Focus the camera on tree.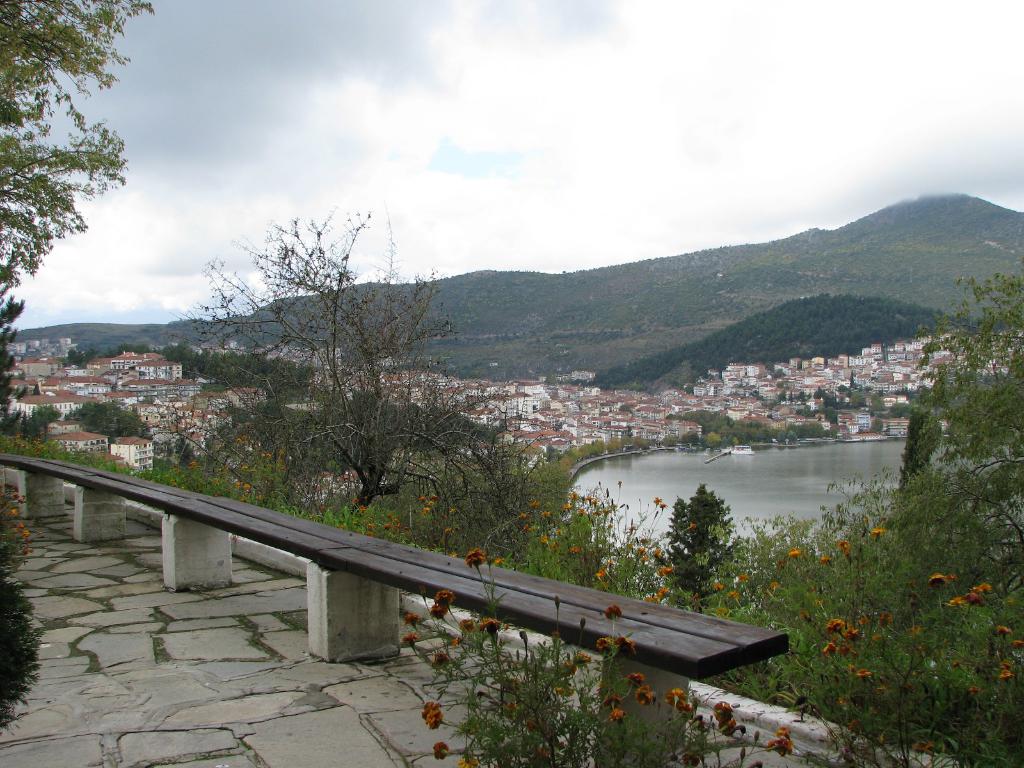
Focus region: bbox=(178, 220, 499, 506).
